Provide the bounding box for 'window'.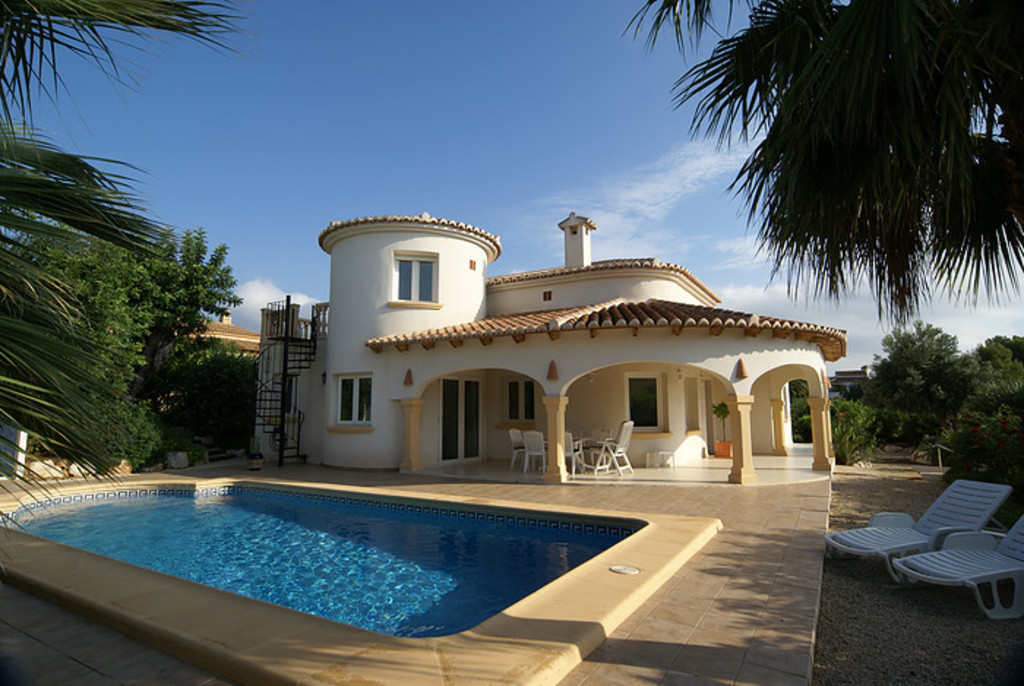
<region>331, 373, 373, 431</region>.
